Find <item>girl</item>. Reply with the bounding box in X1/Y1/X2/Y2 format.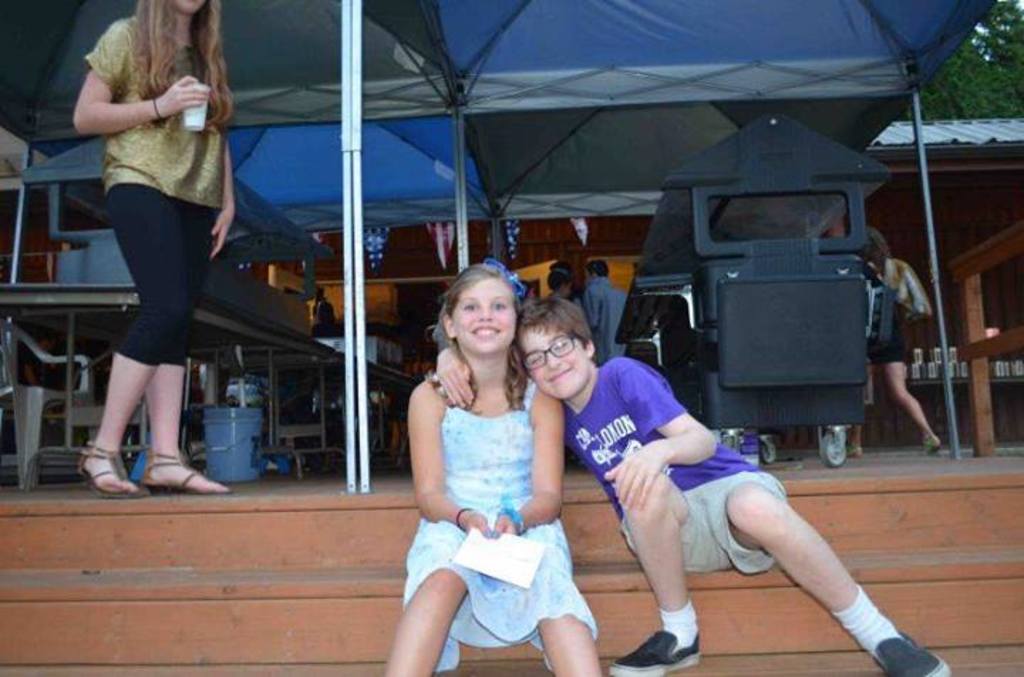
385/256/600/676.
